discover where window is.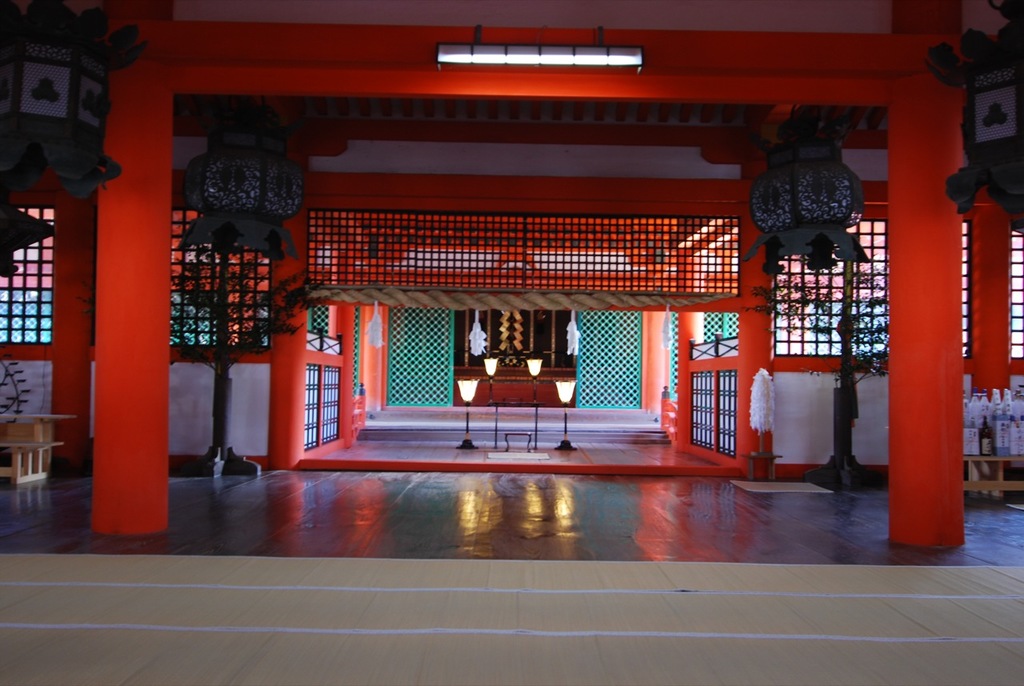
Discovered at pyautogui.locateOnScreen(784, 204, 875, 378).
